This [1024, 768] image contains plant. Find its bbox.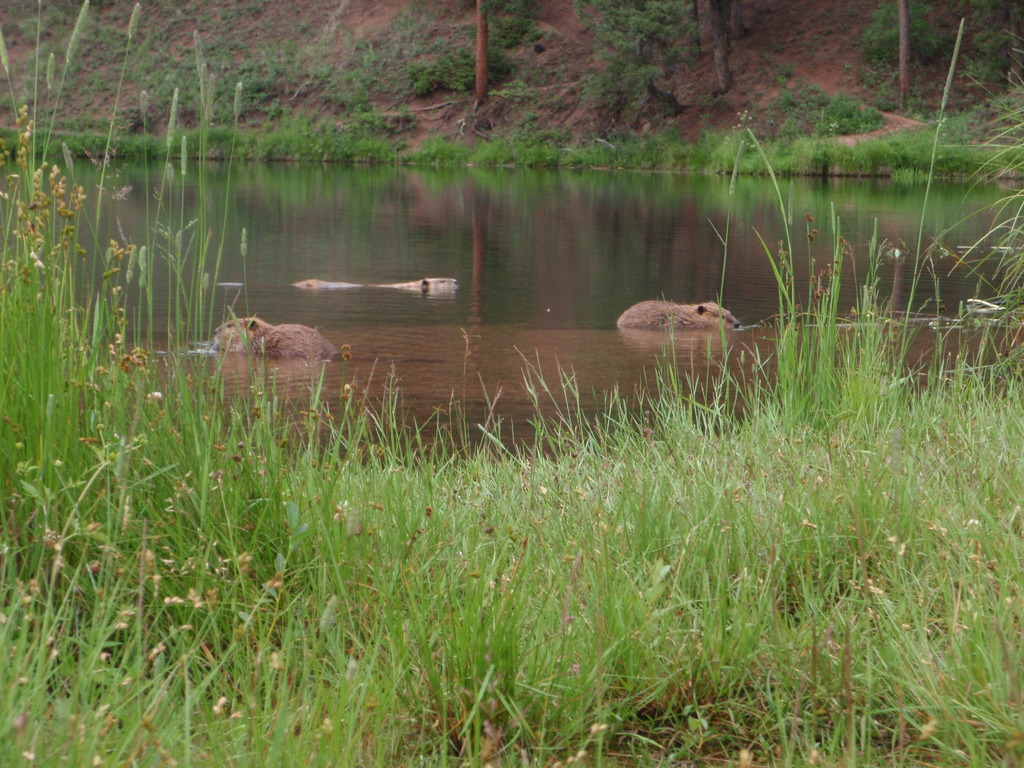
{"x1": 358, "y1": 131, "x2": 407, "y2": 162}.
